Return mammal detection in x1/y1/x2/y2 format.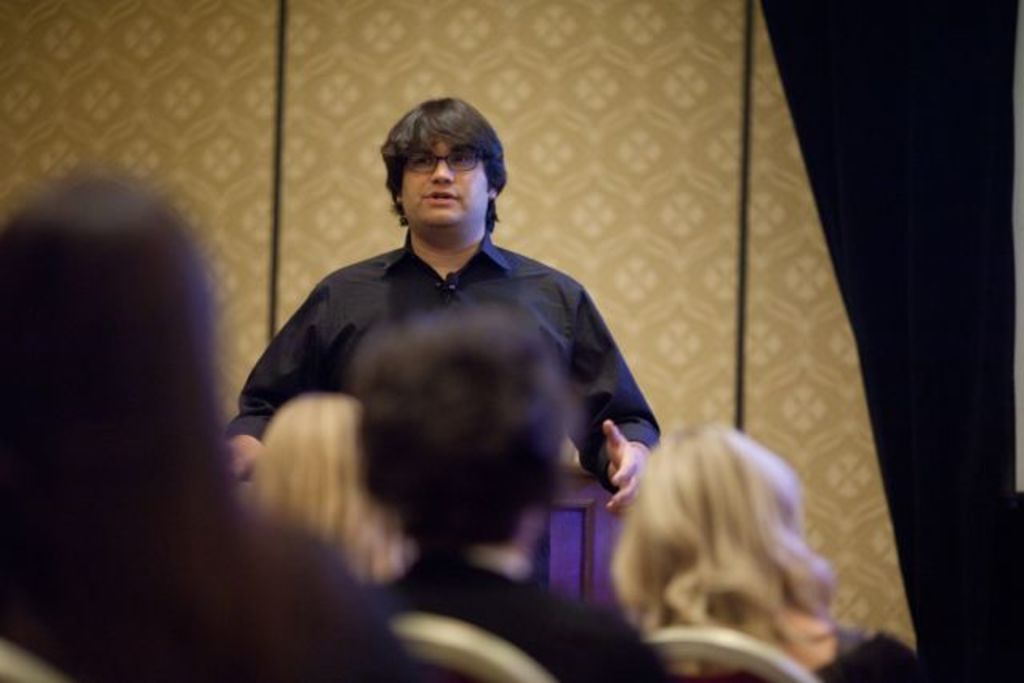
608/419/917/681.
